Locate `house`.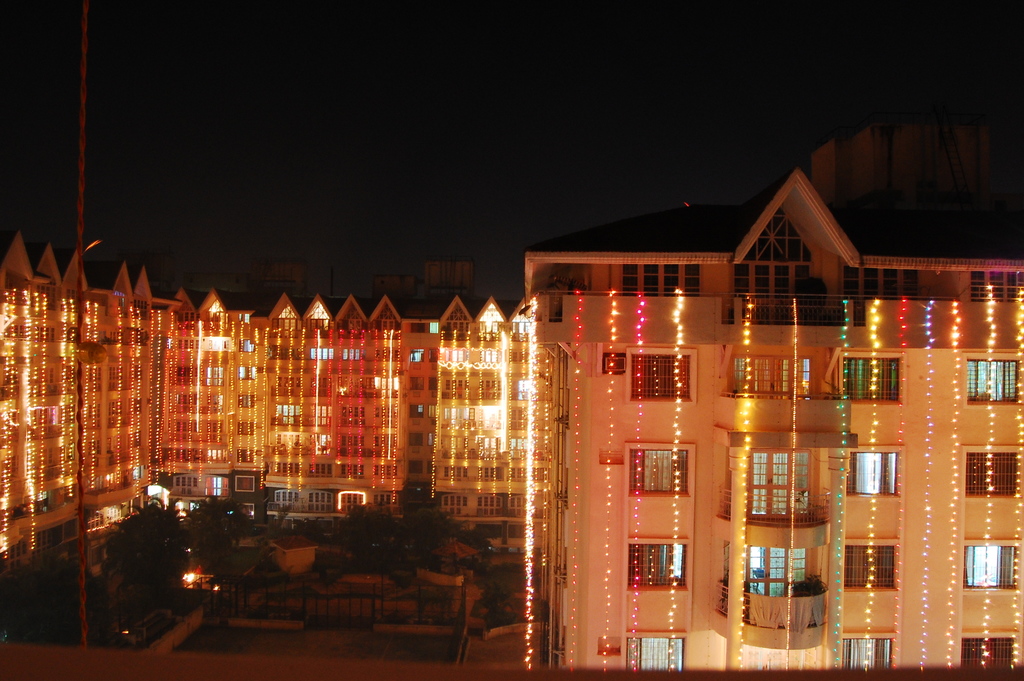
Bounding box: BBox(542, 170, 975, 668).
